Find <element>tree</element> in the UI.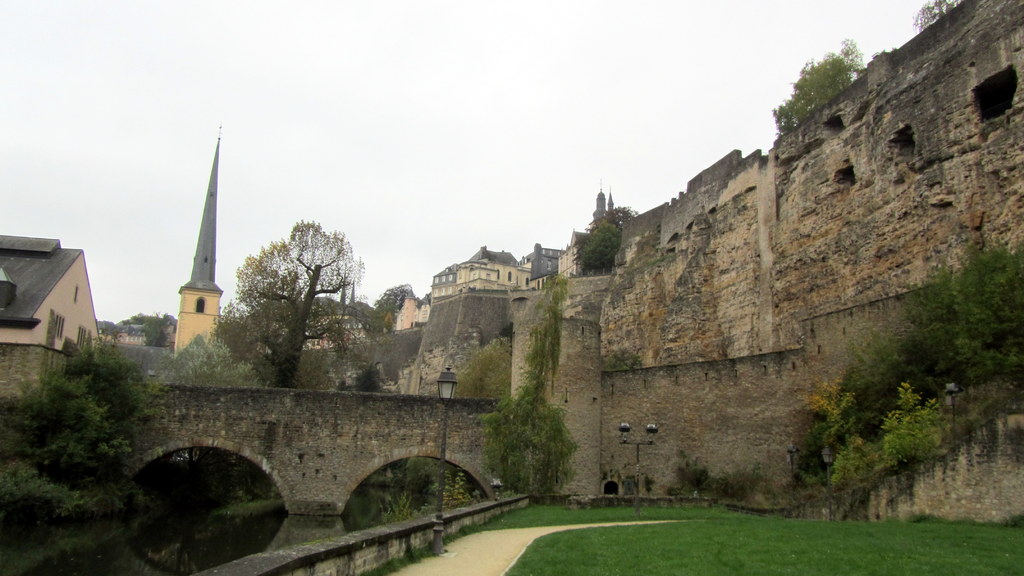
UI element at crop(221, 198, 356, 380).
